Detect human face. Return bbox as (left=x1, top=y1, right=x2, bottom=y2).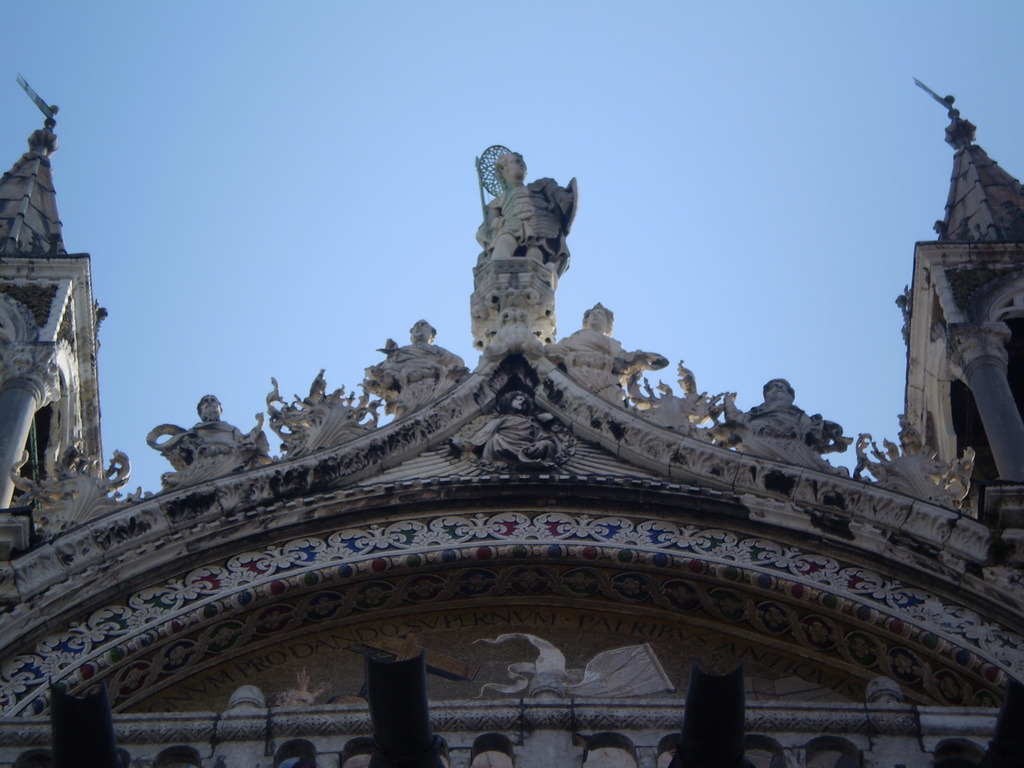
(left=505, top=156, right=529, bottom=178).
